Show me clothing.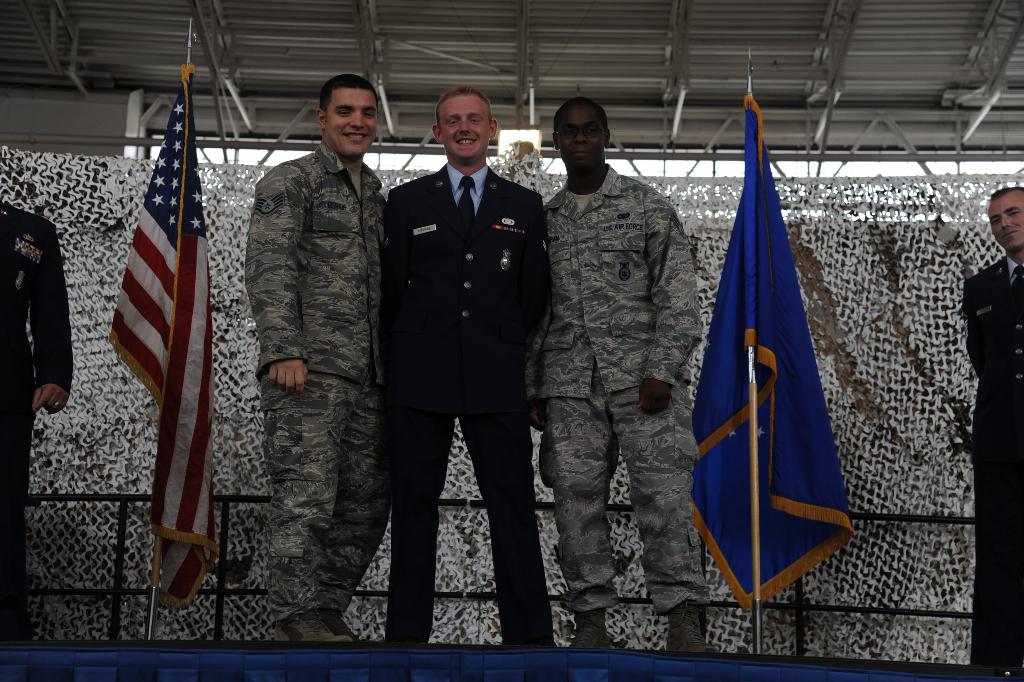
clothing is here: <bbox>0, 195, 80, 653</bbox>.
